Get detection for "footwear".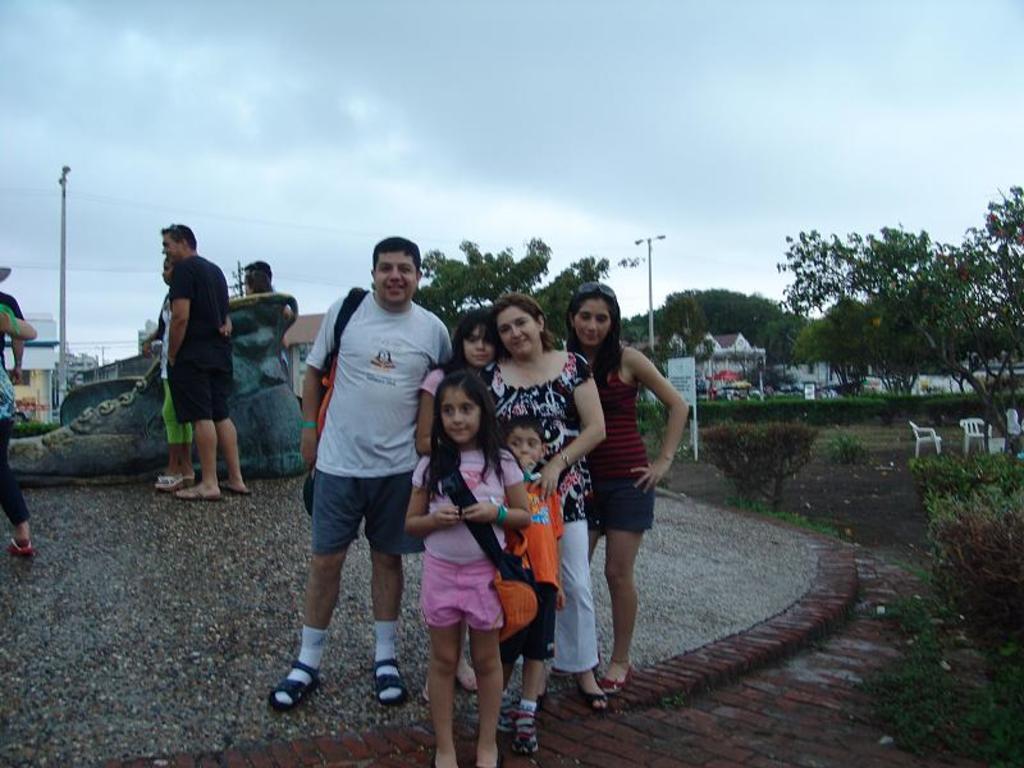
Detection: box=[582, 690, 603, 714].
